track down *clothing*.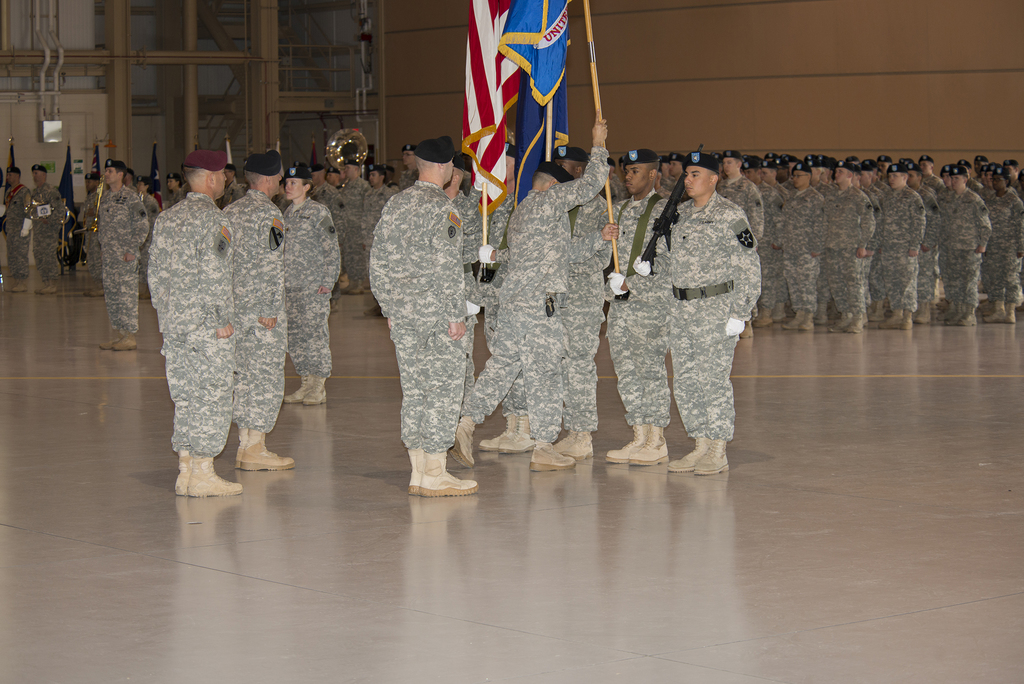
Tracked to pyautogui.locateOnScreen(288, 195, 340, 370).
